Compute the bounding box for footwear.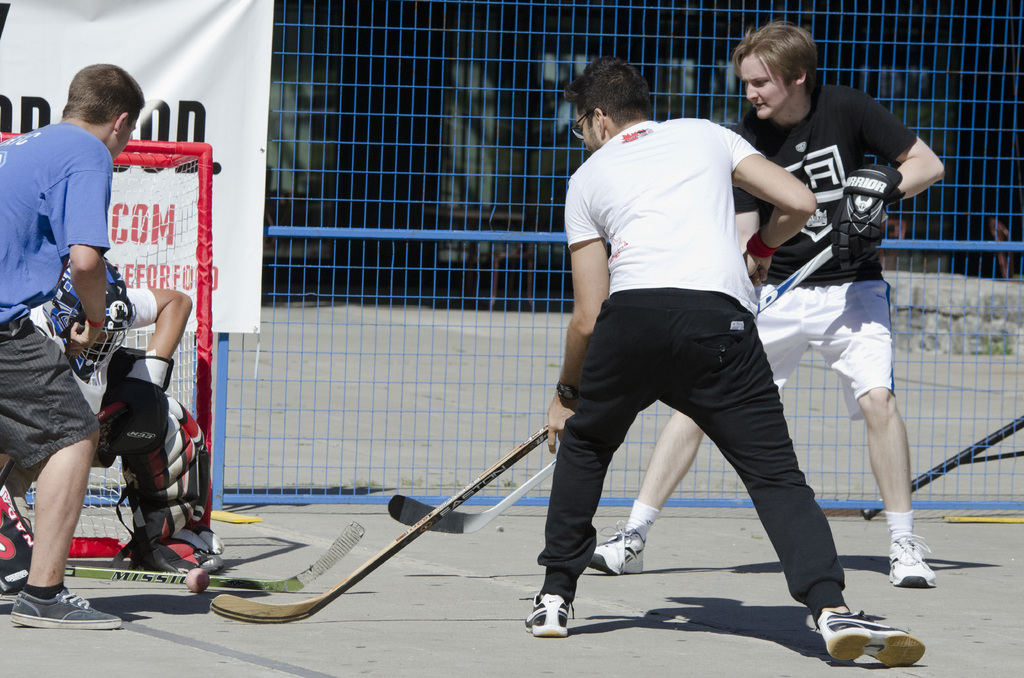
x1=810, y1=600, x2=904, y2=666.
